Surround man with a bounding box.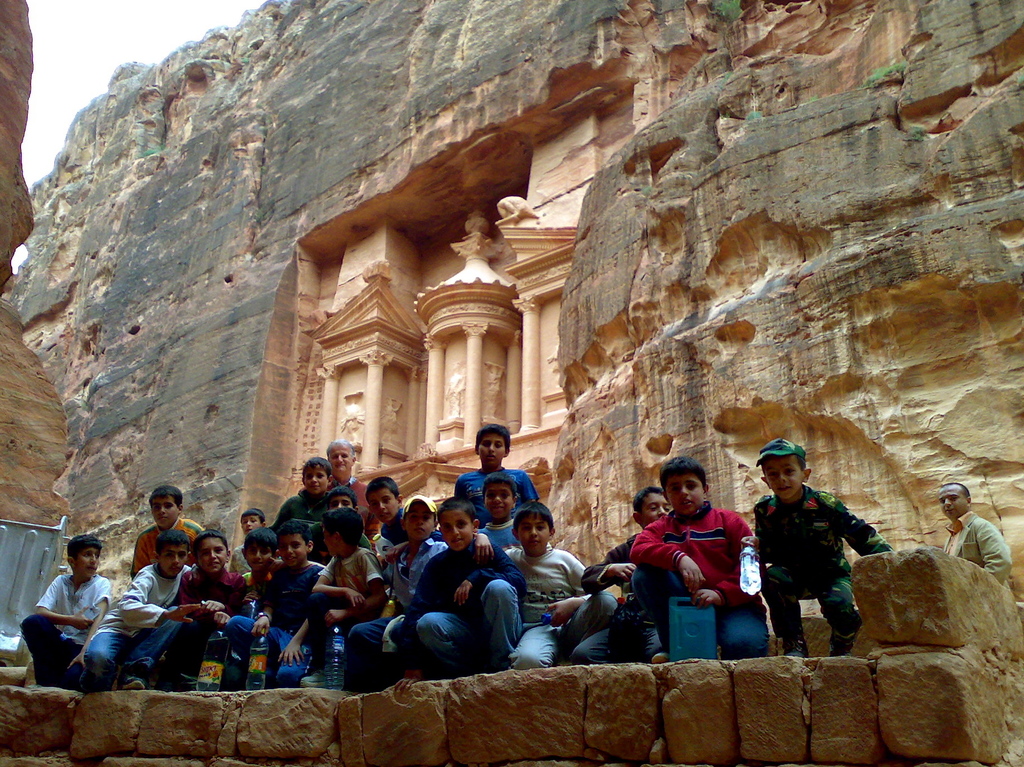
Rect(935, 481, 1012, 589).
